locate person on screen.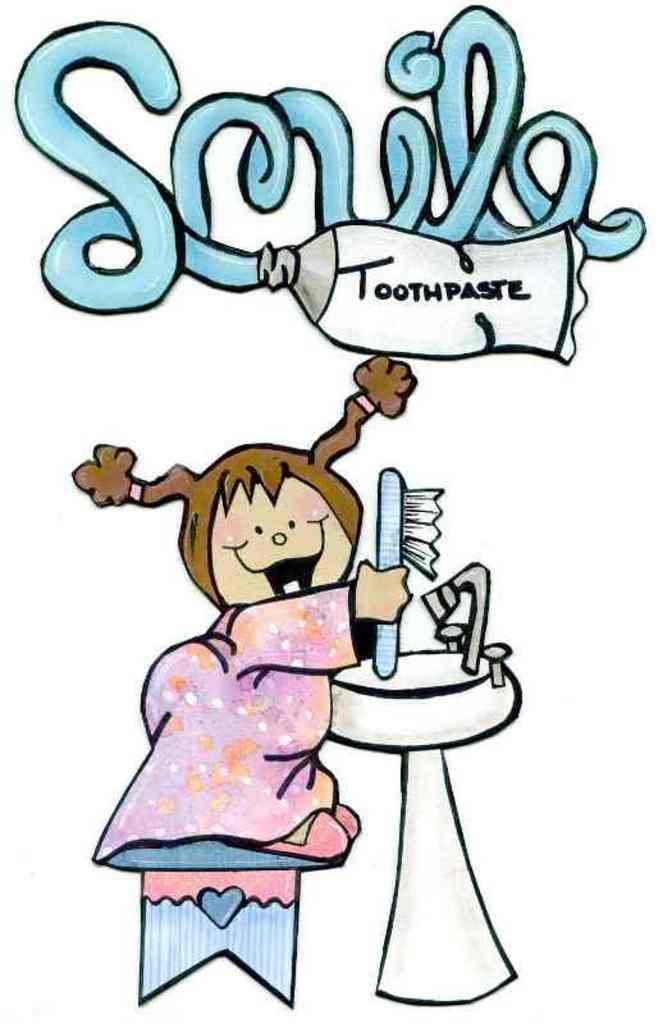
On screen at bbox(88, 393, 412, 908).
